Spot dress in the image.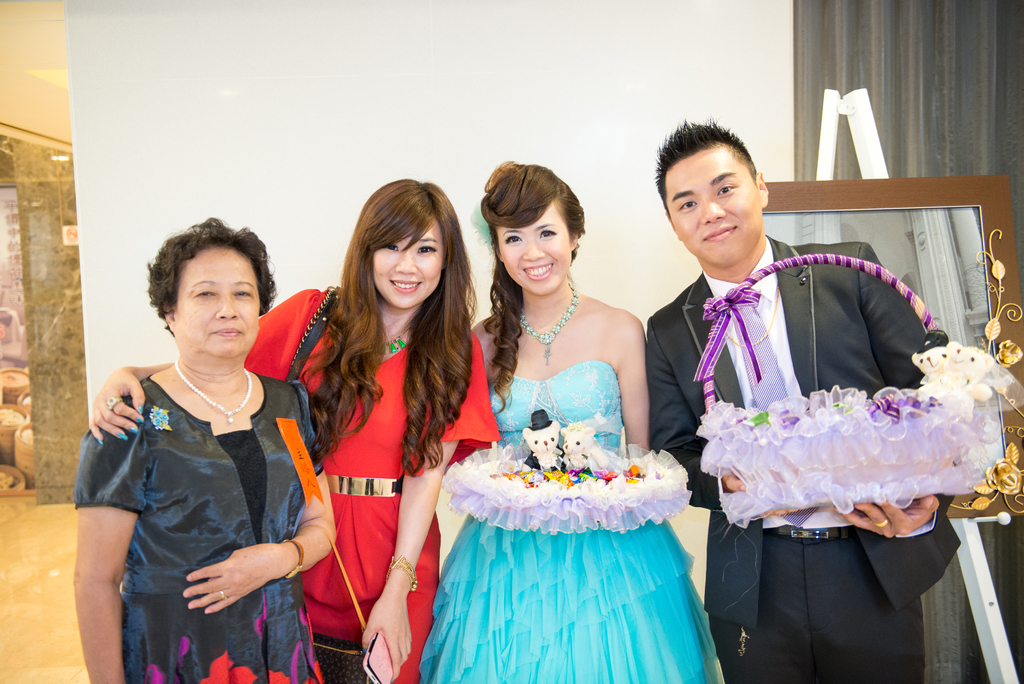
dress found at region(223, 294, 485, 683).
